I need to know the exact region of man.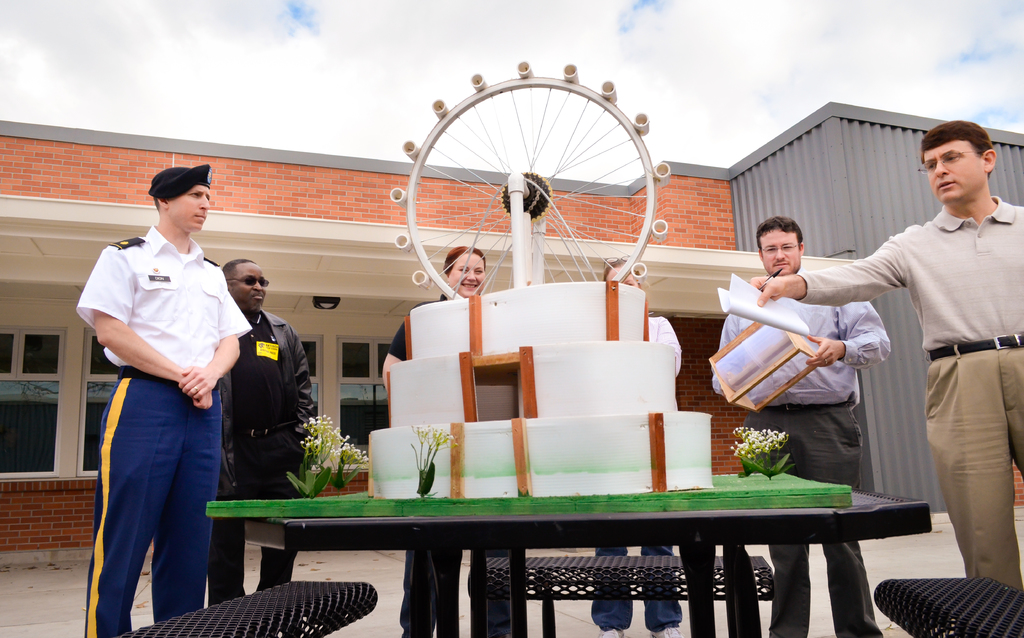
Region: (64, 163, 253, 637).
